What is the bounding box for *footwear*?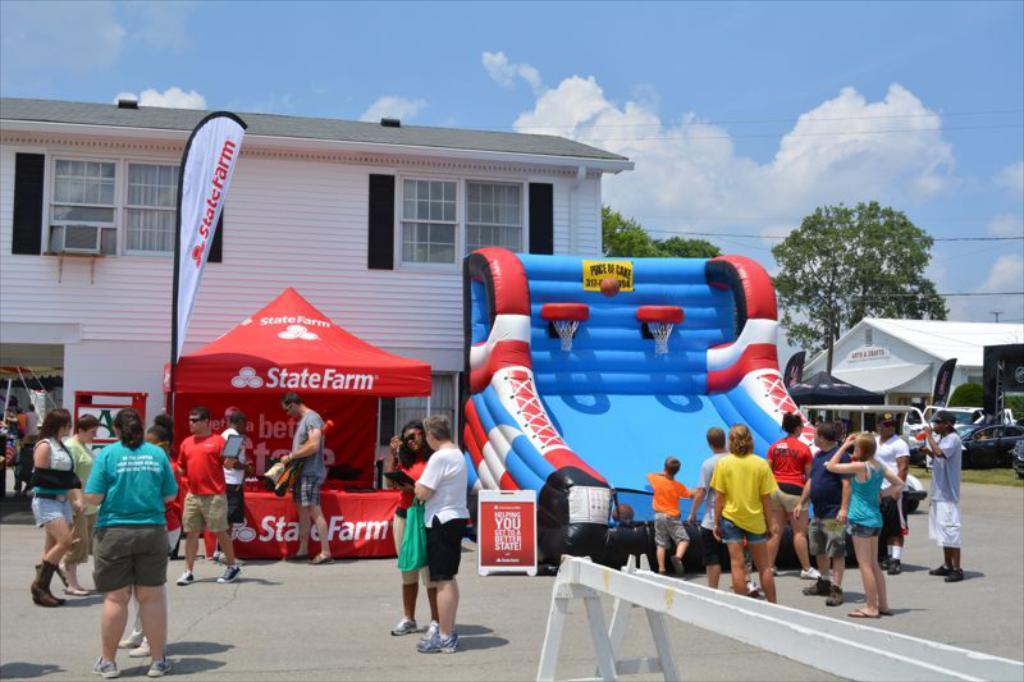
86/655/119/673.
